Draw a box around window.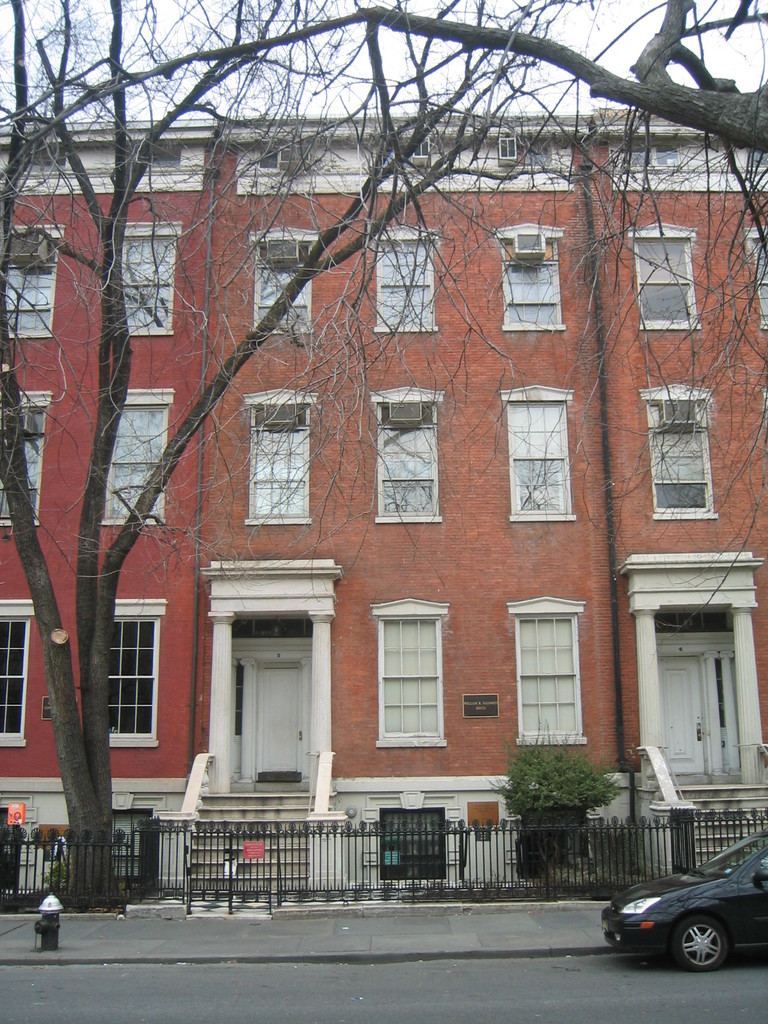
[x1=376, y1=615, x2=444, y2=743].
